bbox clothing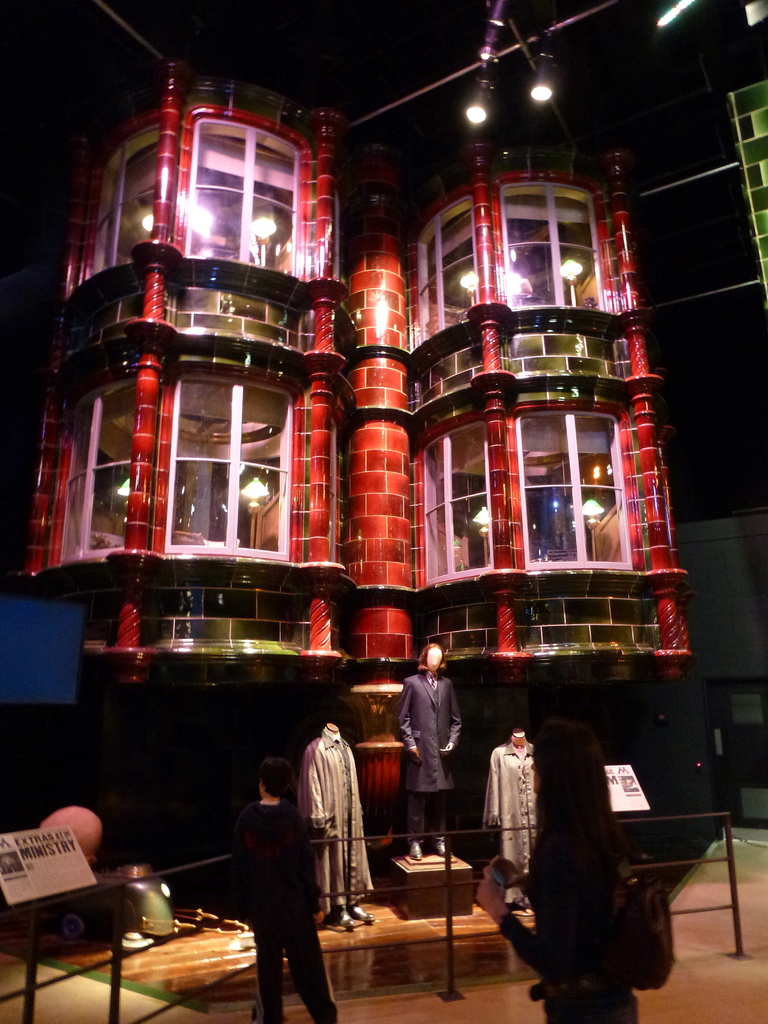
select_region(481, 750, 544, 881)
